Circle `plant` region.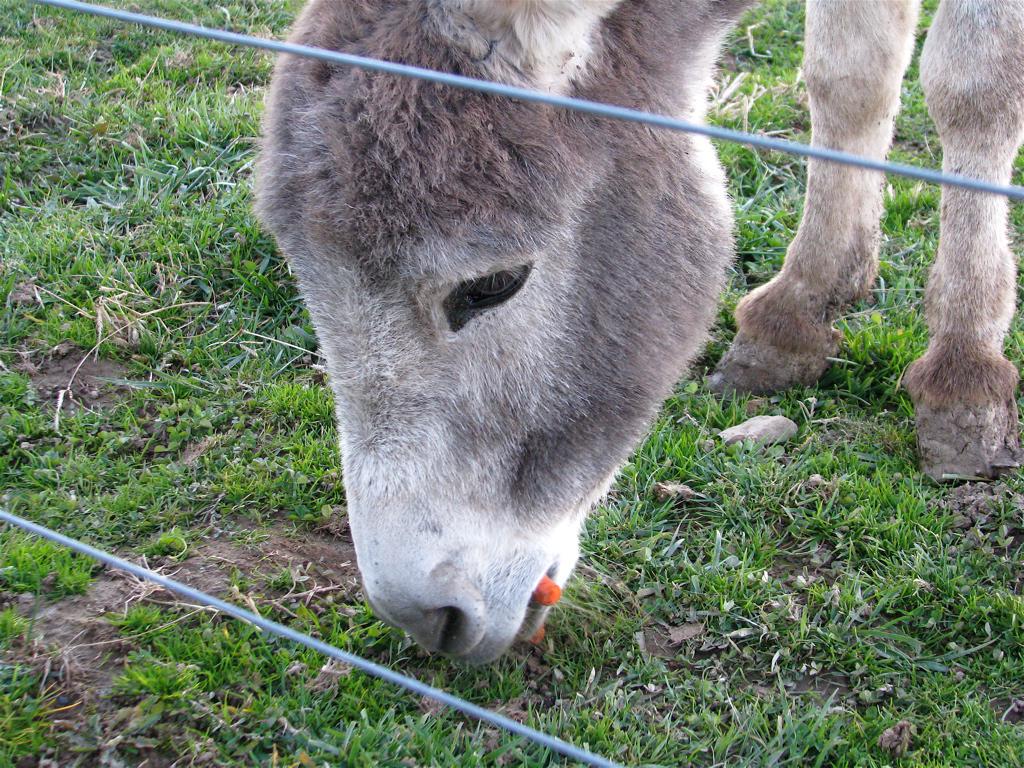
Region: (left=0, top=0, right=1023, bottom=767).
